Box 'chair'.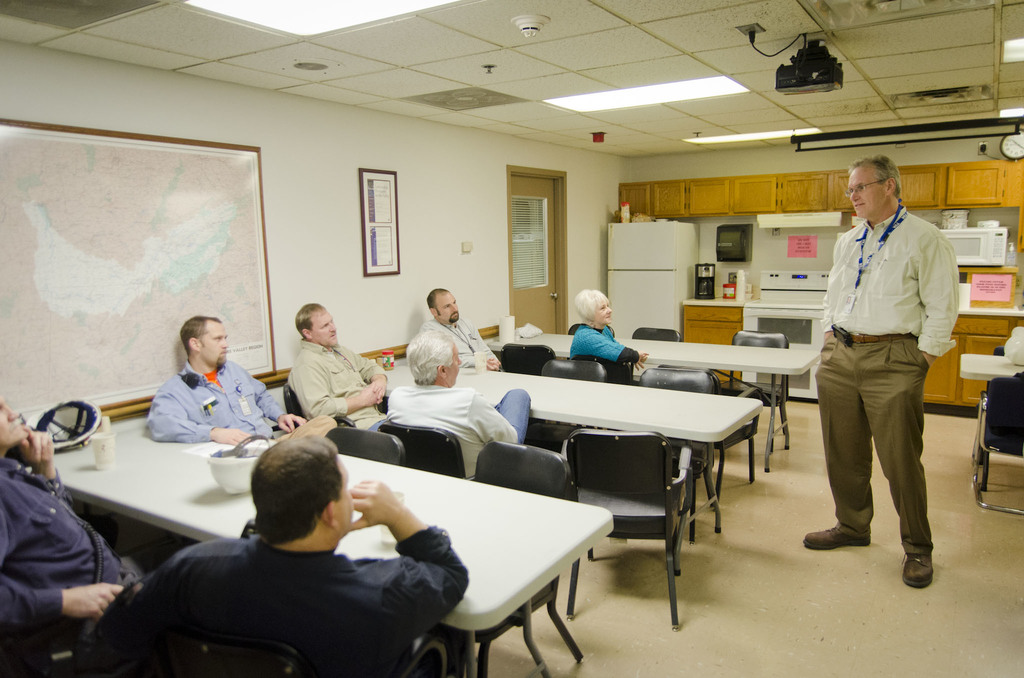
(560, 390, 711, 618).
